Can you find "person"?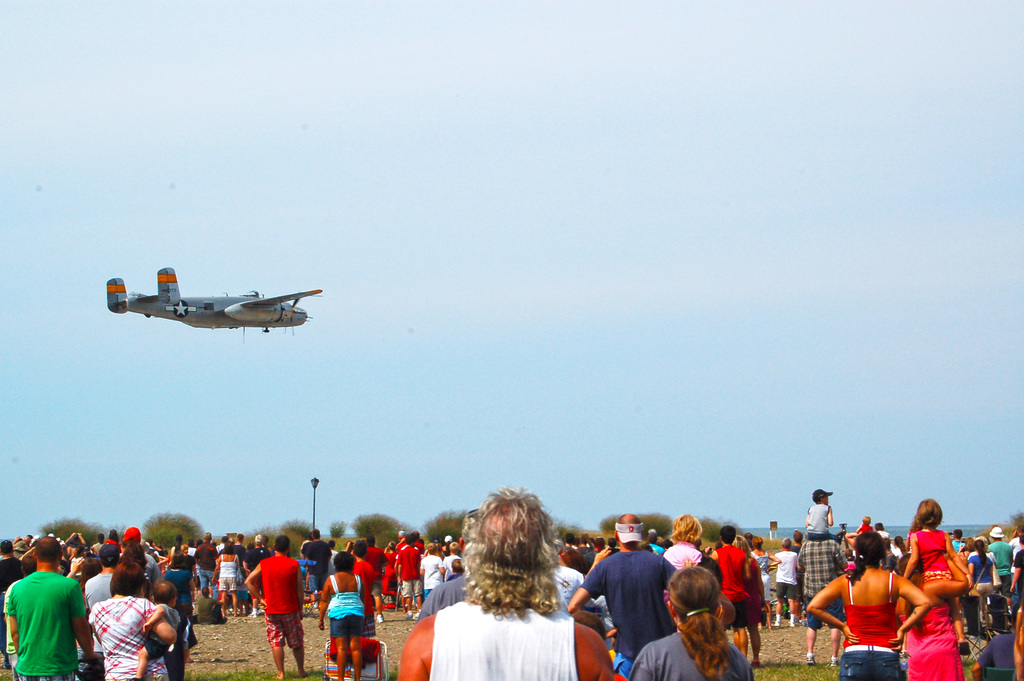
Yes, bounding box: {"left": 805, "top": 488, "right": 833, "bottom": 539}.
